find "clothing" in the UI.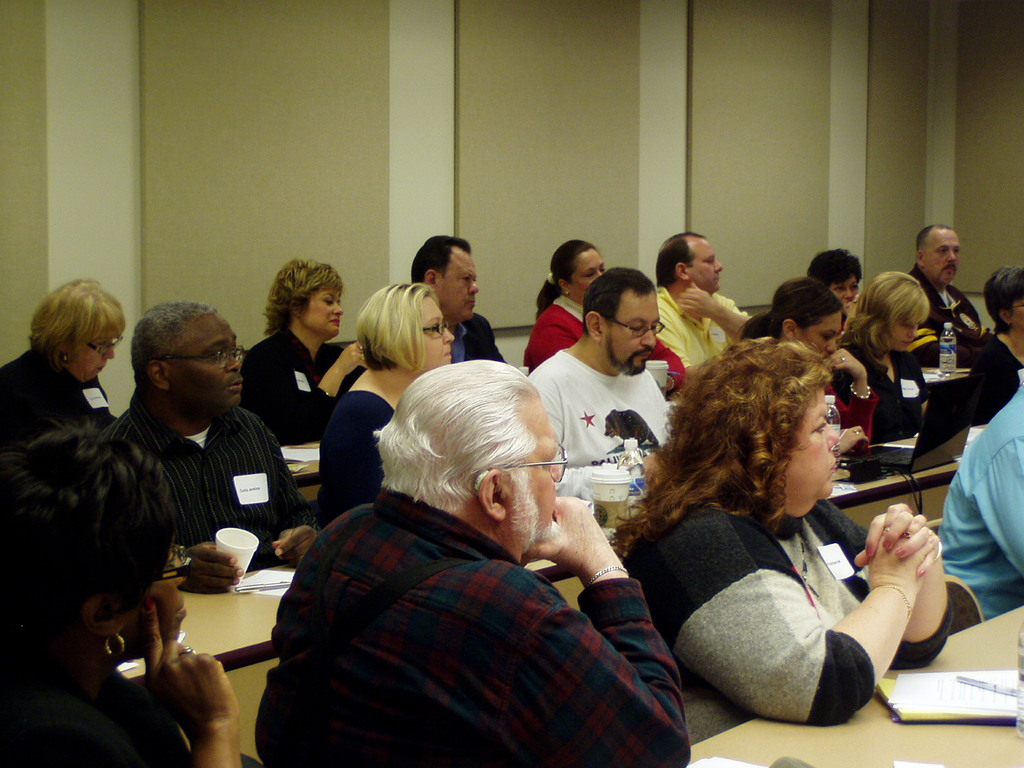
UI element at region(255, 484, 687, 767).
